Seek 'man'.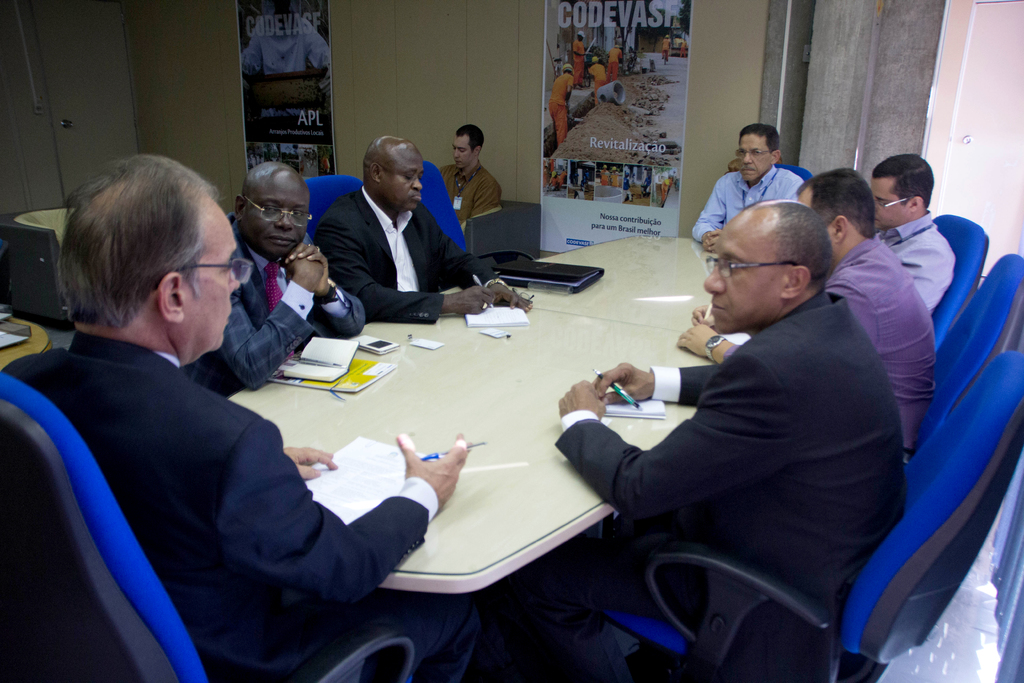
186, 160, 364, 395.
